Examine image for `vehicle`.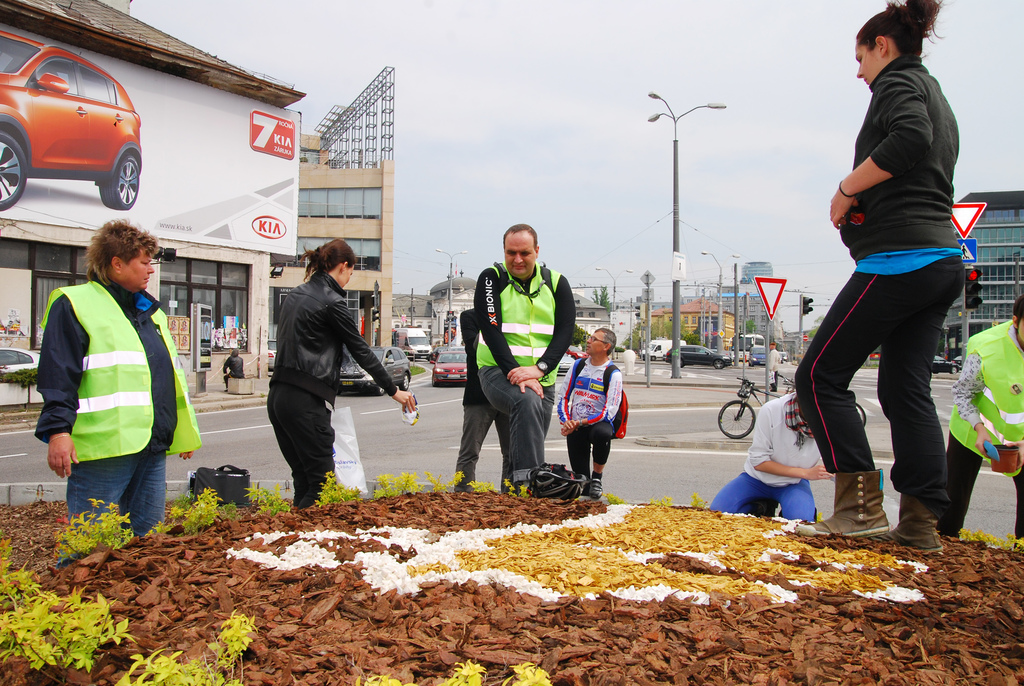
Examination result: pyautogui.locateOnScreen(853, 402, 870, 427).
